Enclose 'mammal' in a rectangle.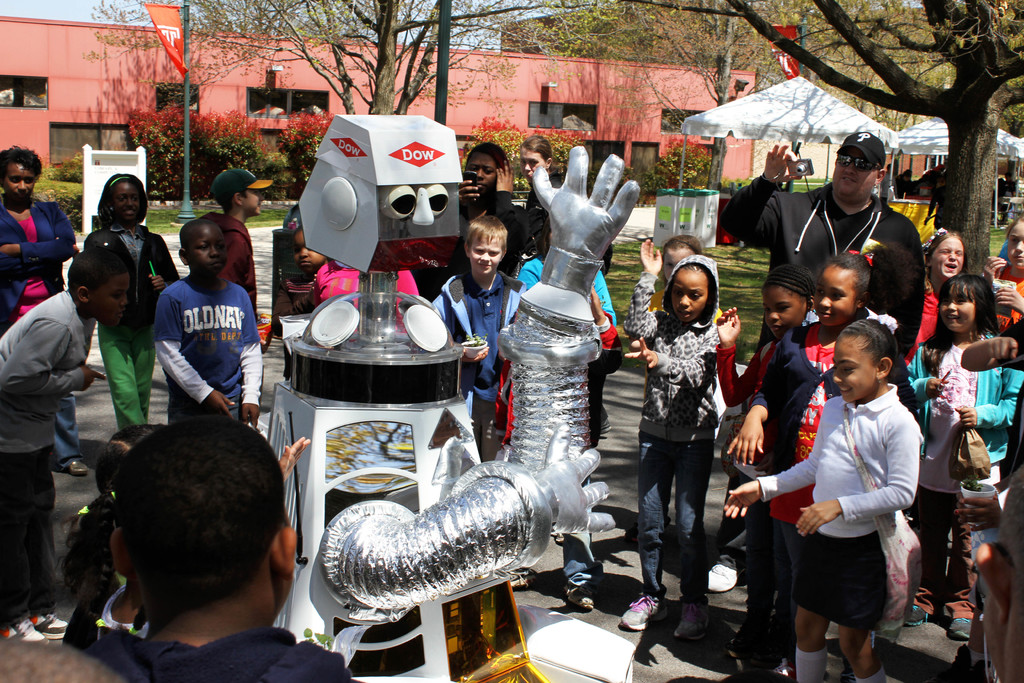
region(60, 416, 314, 673).
